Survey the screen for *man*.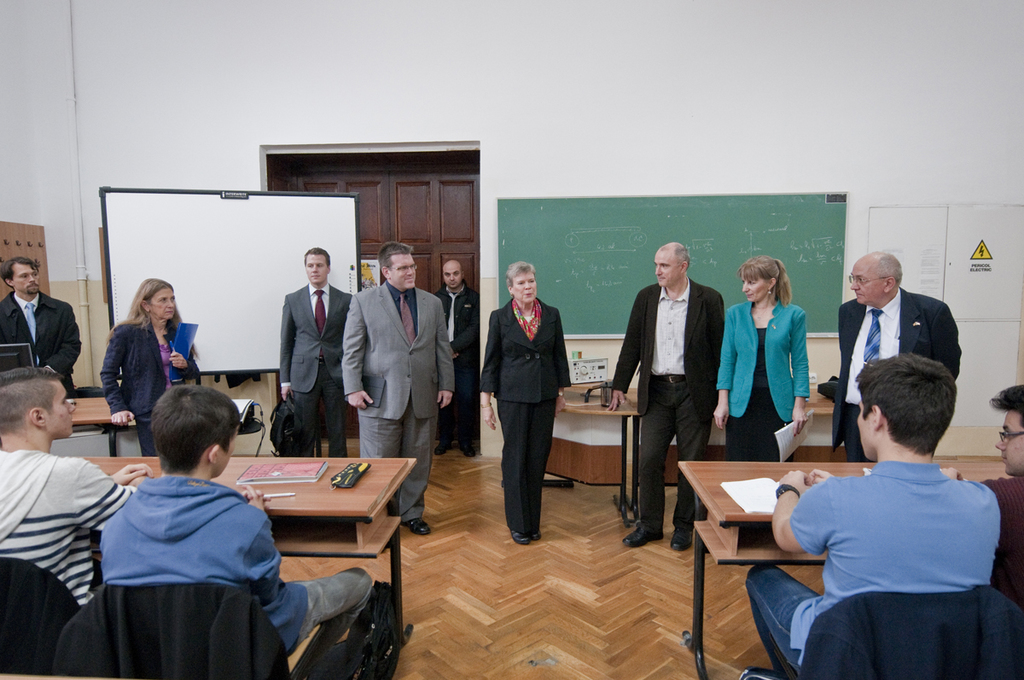
Survey found: (282, 247, 354, 457).
